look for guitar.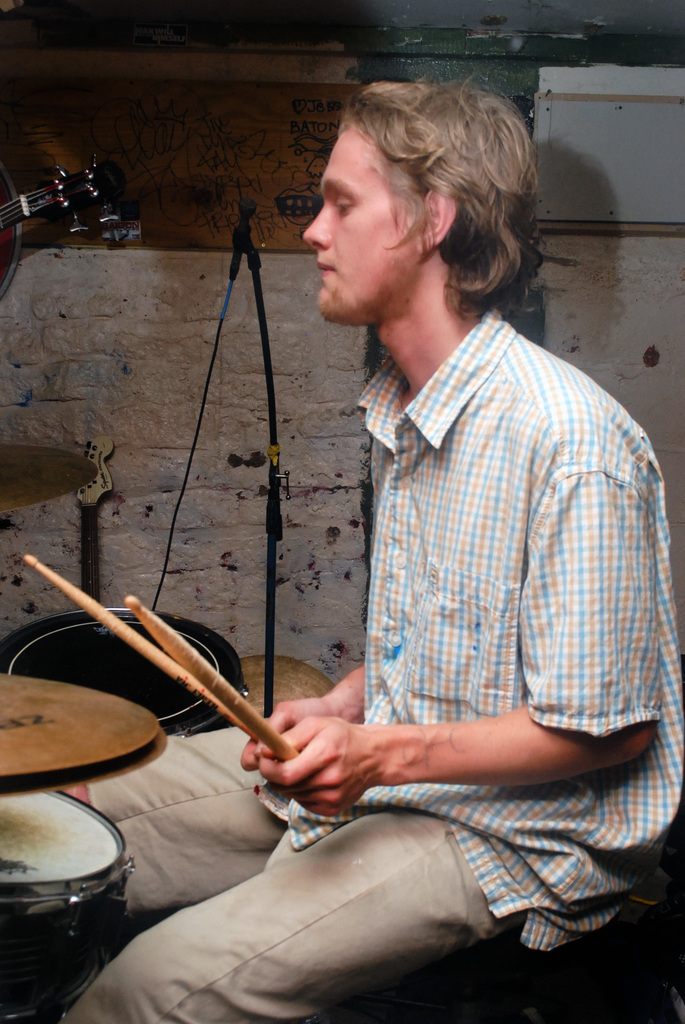
Found: x1=0 y1=149 x2=129 y2=257.
